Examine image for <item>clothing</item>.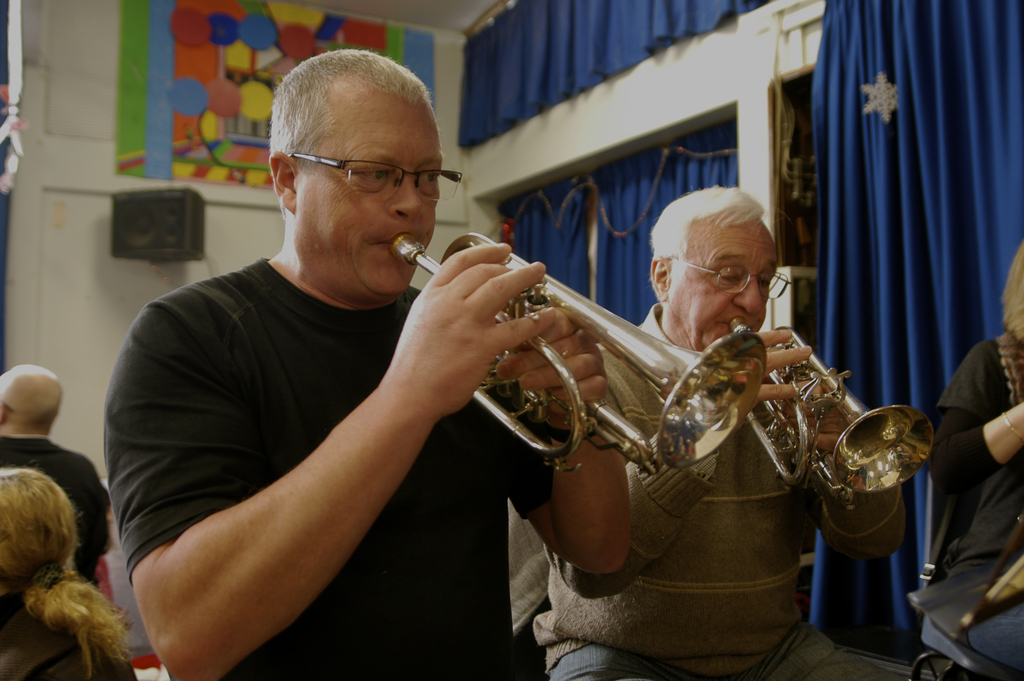
Examination result: [0, 603, 154, 680].
